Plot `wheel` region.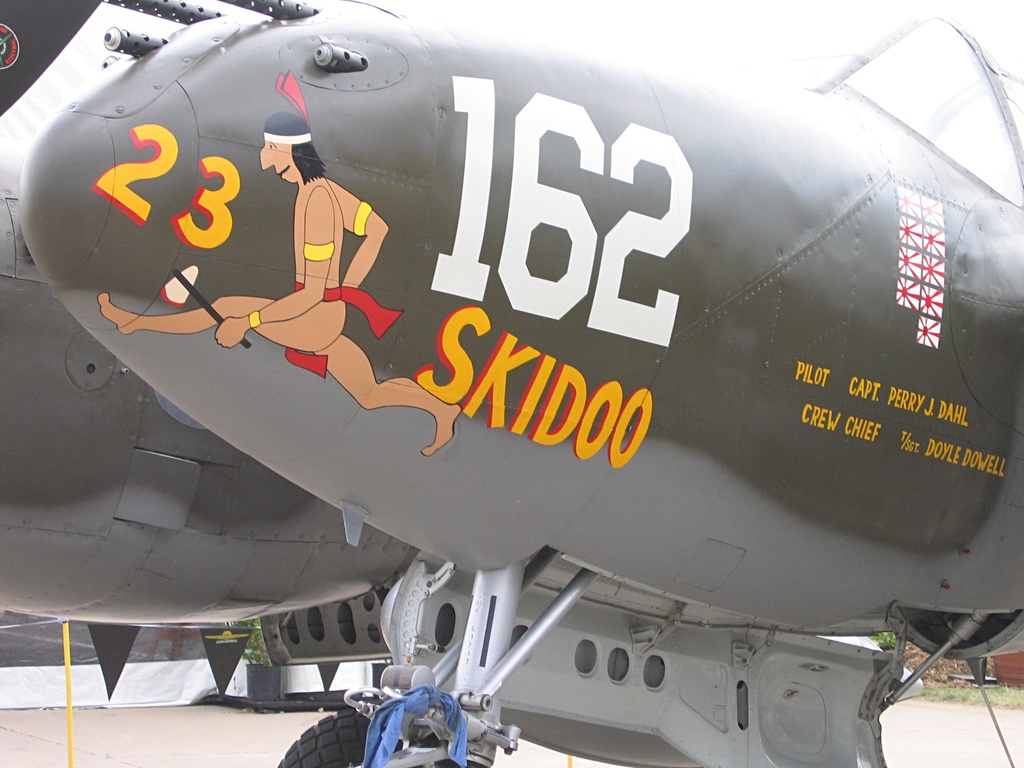
Plotted at select_region(280, 711, 469, 767).
